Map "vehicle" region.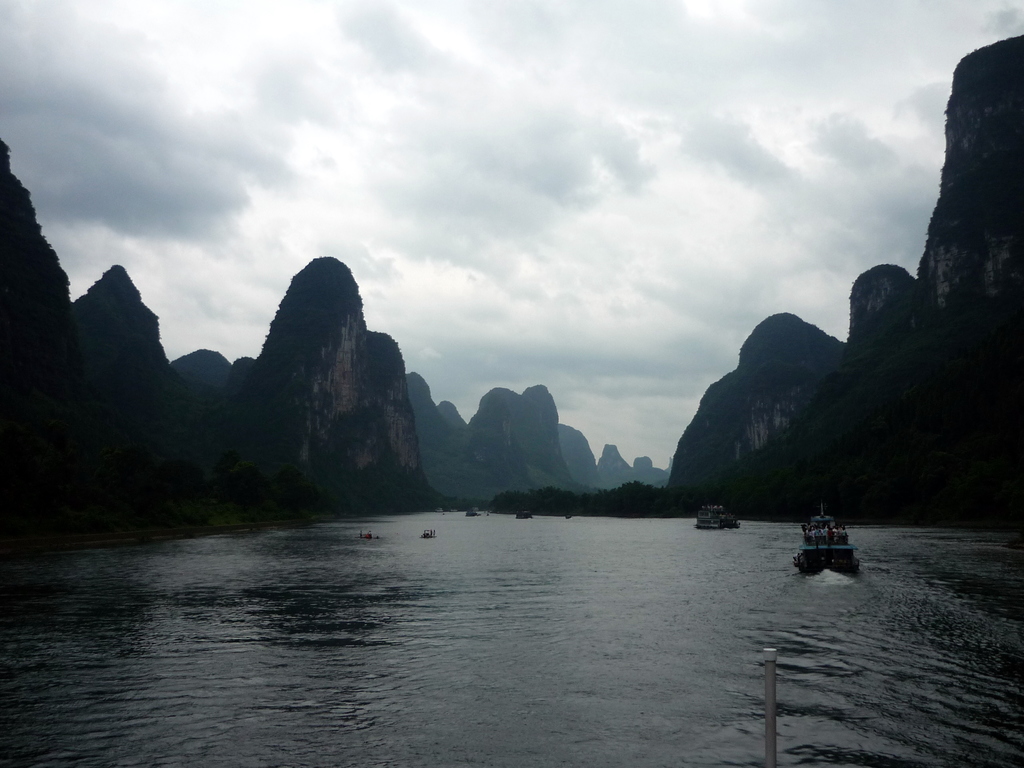
Mapped to locate(690, 502, 744, 528).
